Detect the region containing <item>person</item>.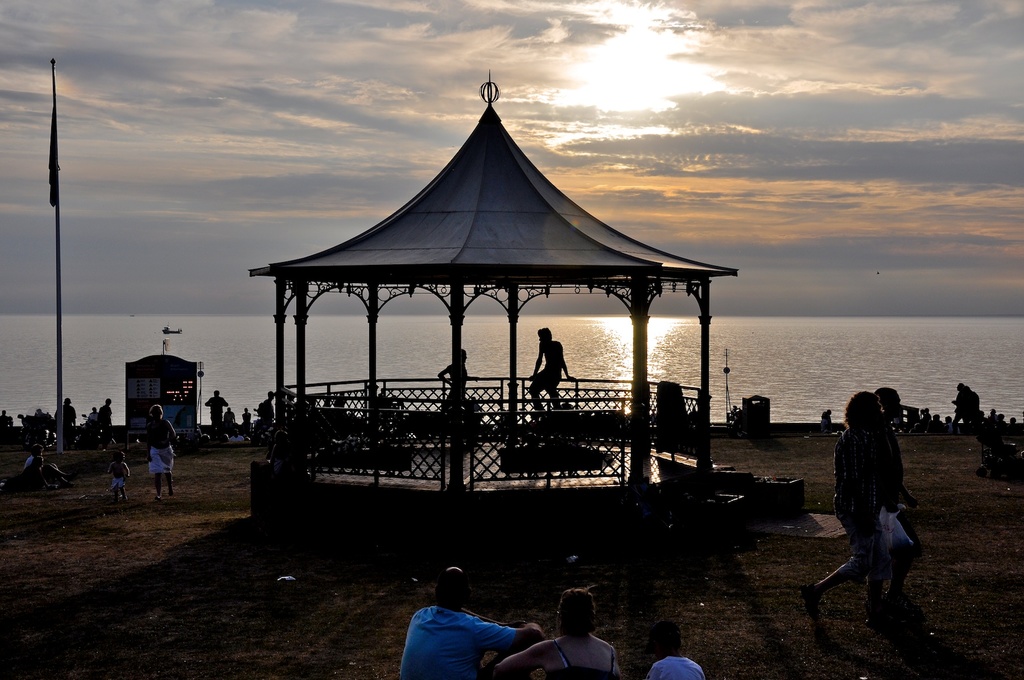
select_region(646, 622, 706, 679).
